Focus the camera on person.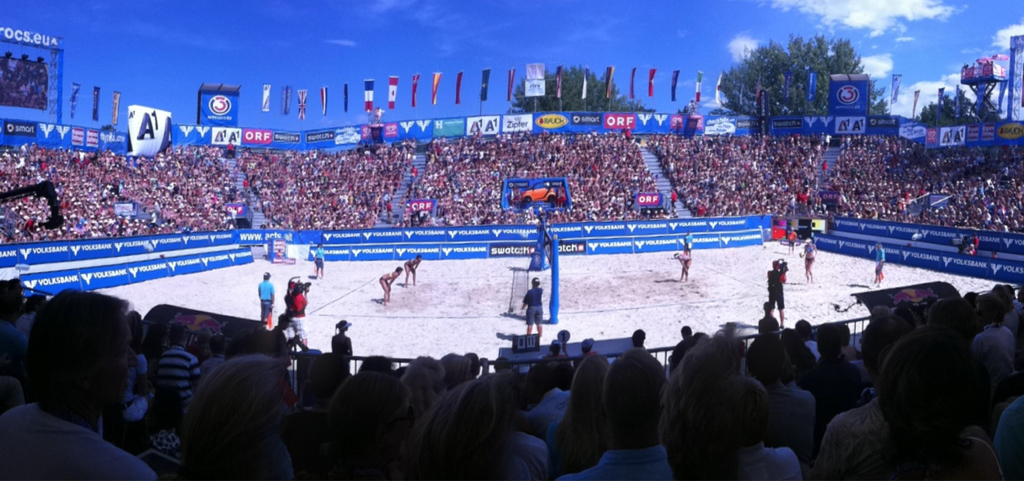
Focus region: <region>518, 278, 543, 346</region>.
